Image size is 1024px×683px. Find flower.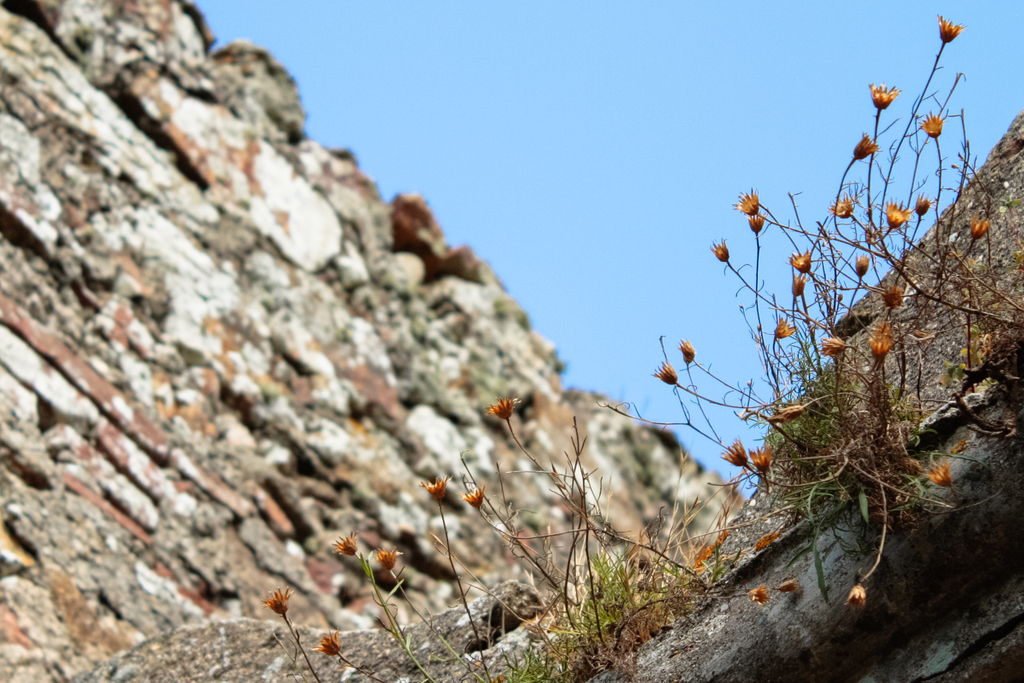
<bbox>749, 215, 765, 231</bbox>.
